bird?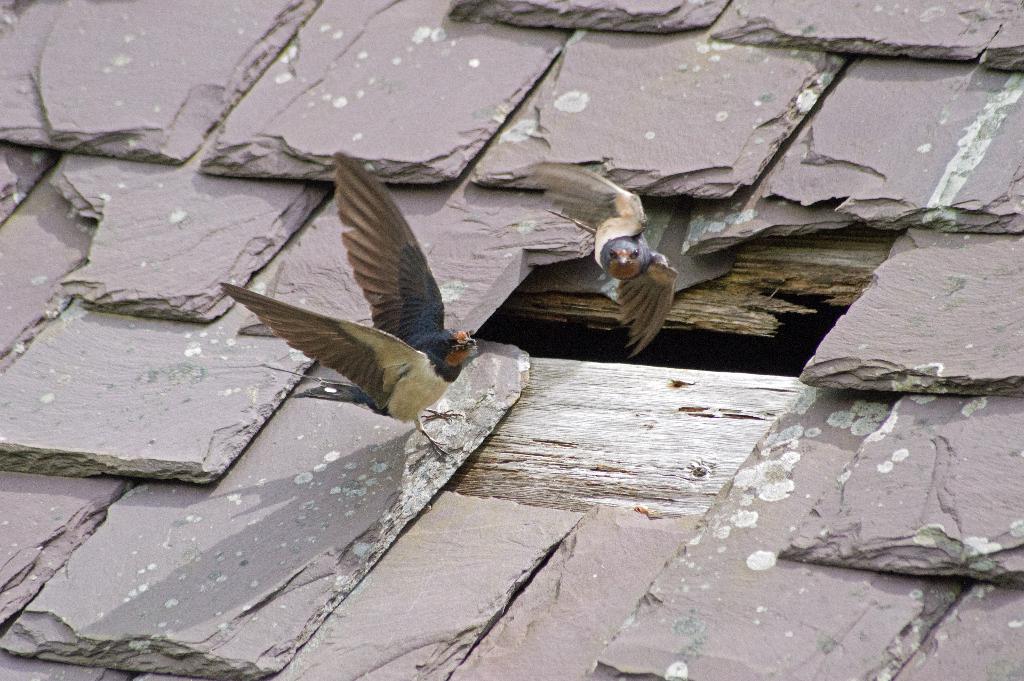
select_region(514, 161, 676, 350)
